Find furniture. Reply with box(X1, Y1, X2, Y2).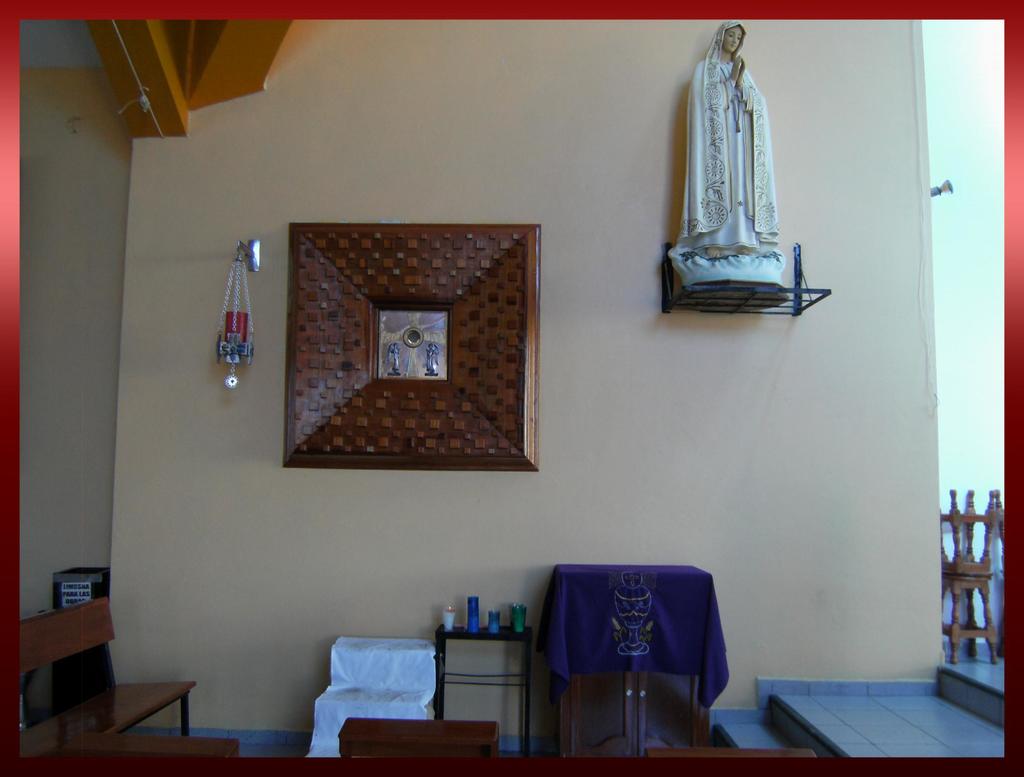
box(64, 733, 242, 759).
